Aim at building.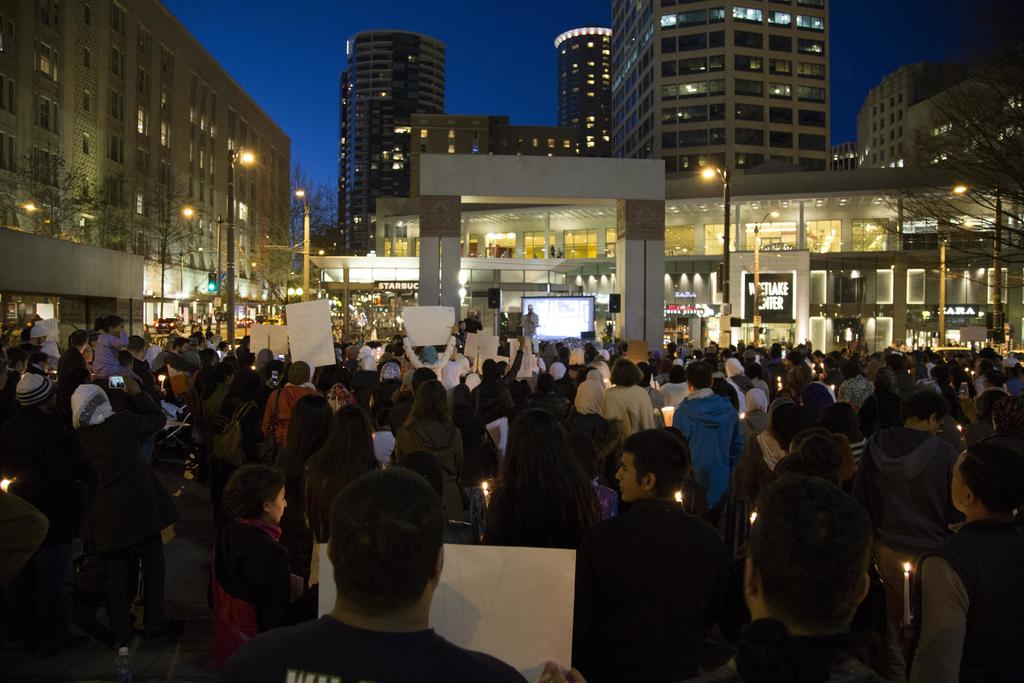
Aimed at {"left": 607, "top": 0, "right": 829, "bottom": 179}.
